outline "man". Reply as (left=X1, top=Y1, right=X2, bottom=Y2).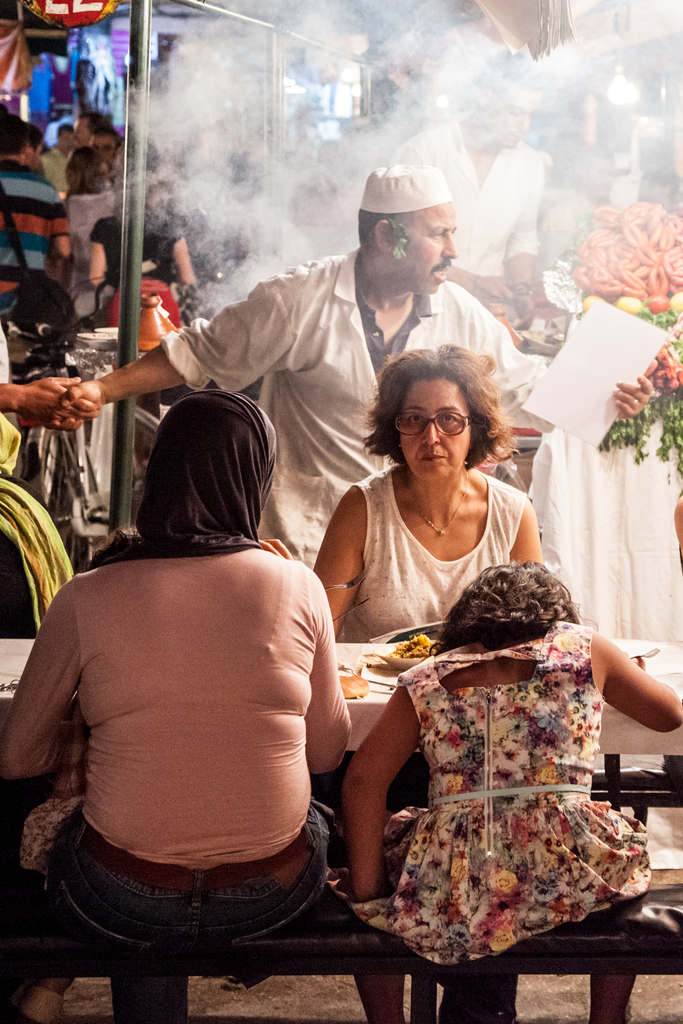
(left=89, top=126, right=117, bottom=163).
